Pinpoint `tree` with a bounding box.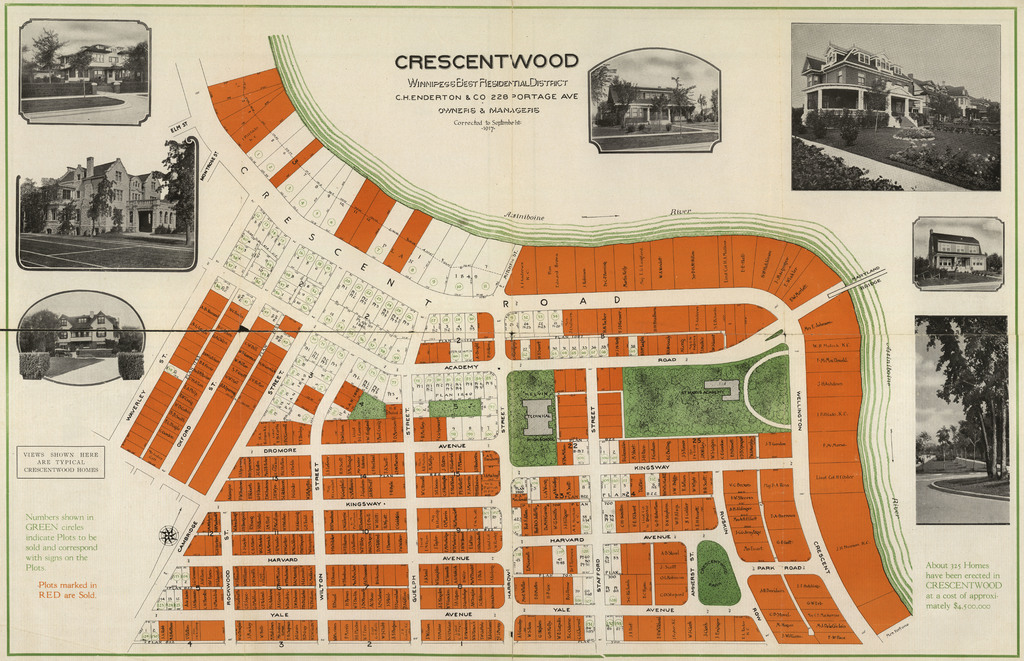
Rect(156, 141, 196, 246).
